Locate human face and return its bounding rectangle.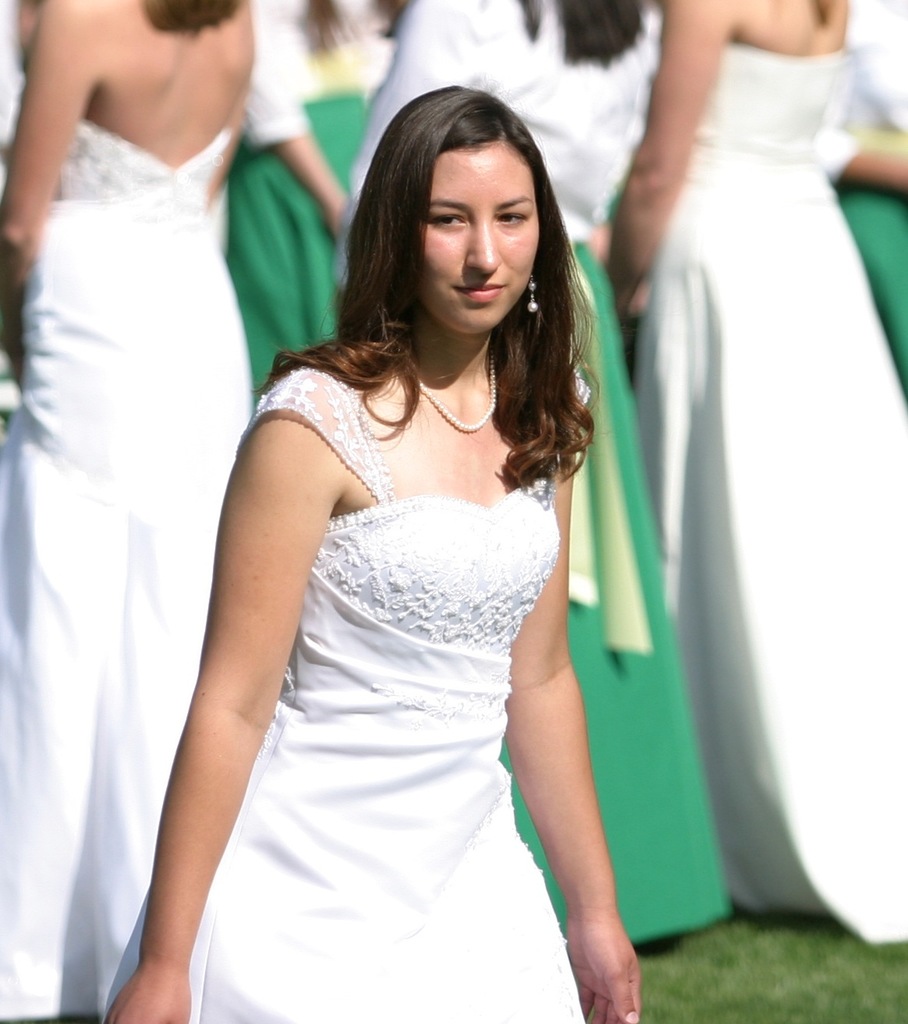
detection(419, 150, 542, 334).
